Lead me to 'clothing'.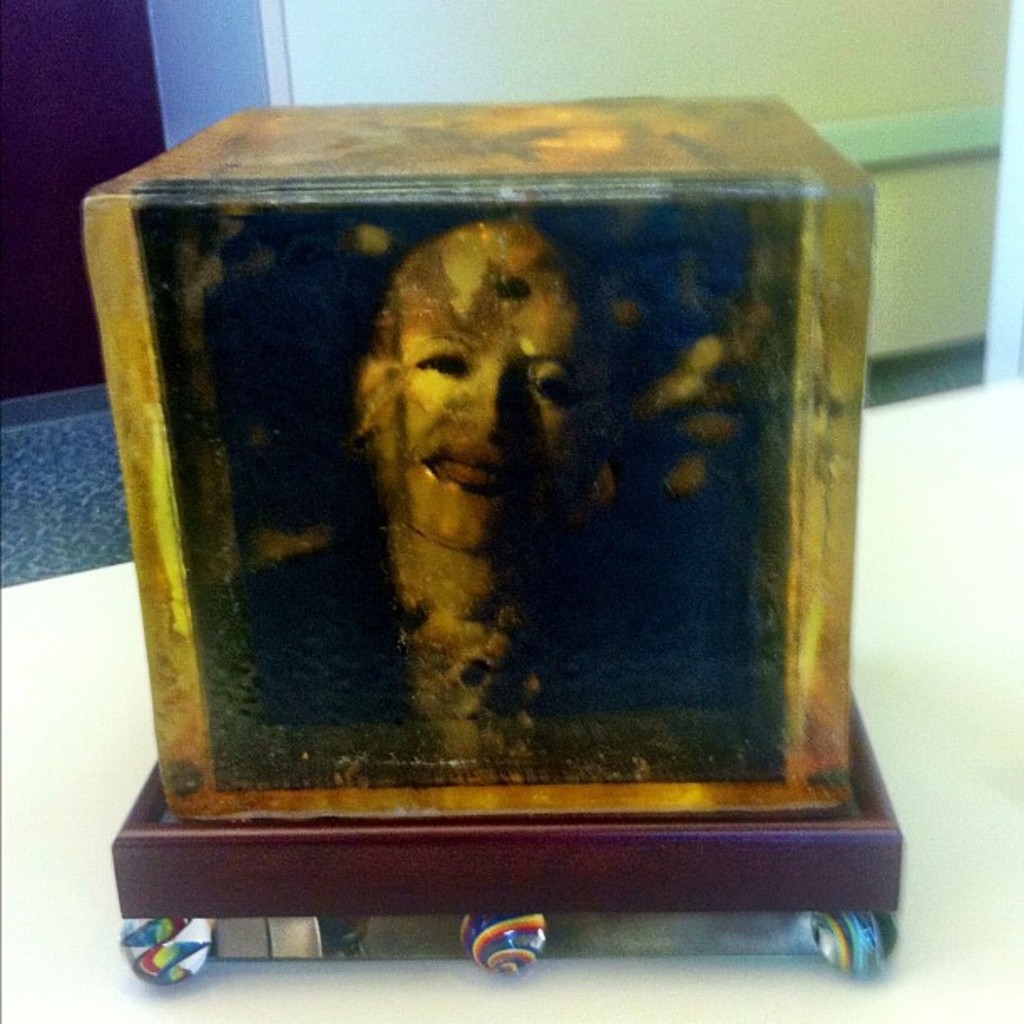
Lead to [243, 534, 736, 709].
